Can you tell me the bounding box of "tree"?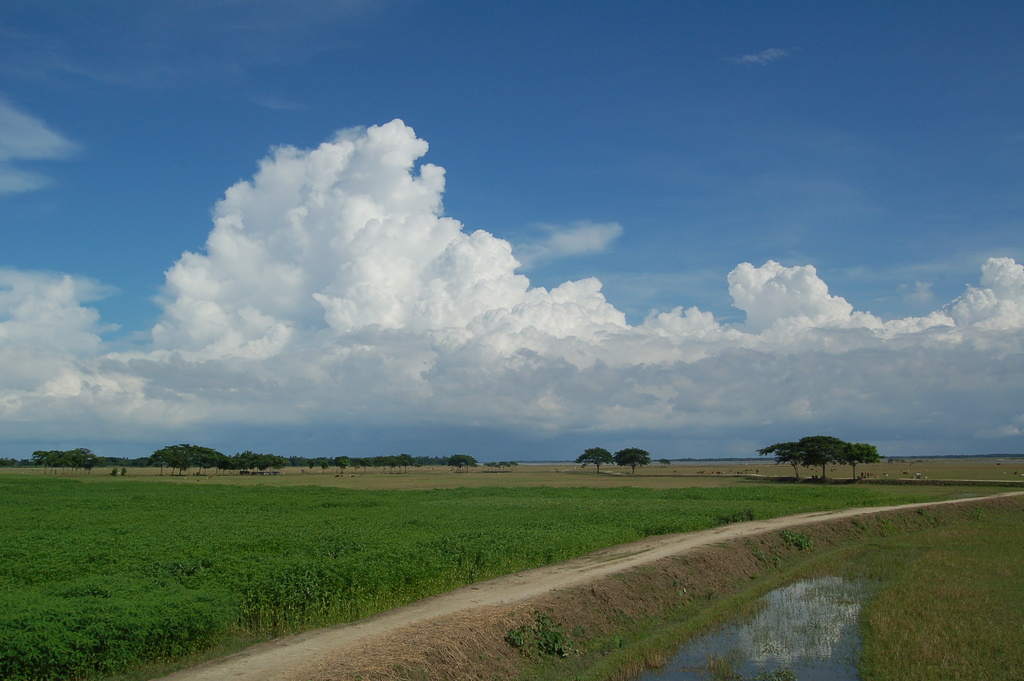
[576, 443, 612, 476].
